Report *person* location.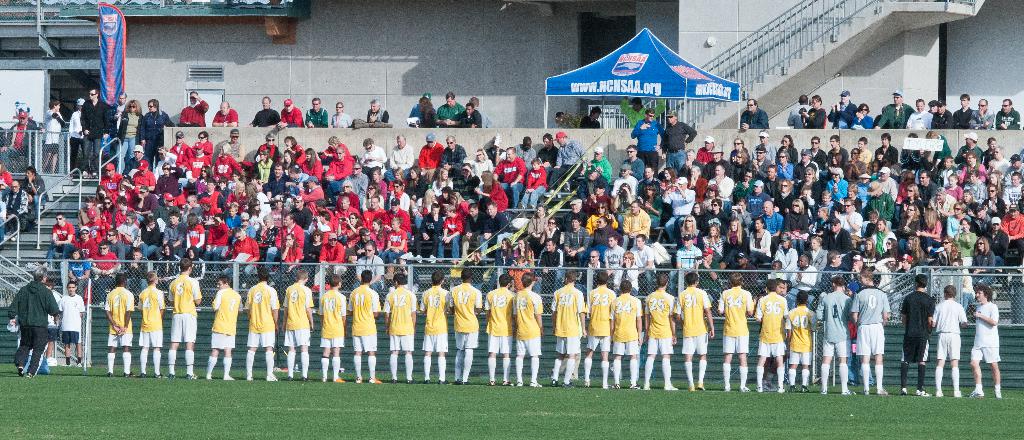
Report: (left=1020, top=150, right=1023, bottom=165).
